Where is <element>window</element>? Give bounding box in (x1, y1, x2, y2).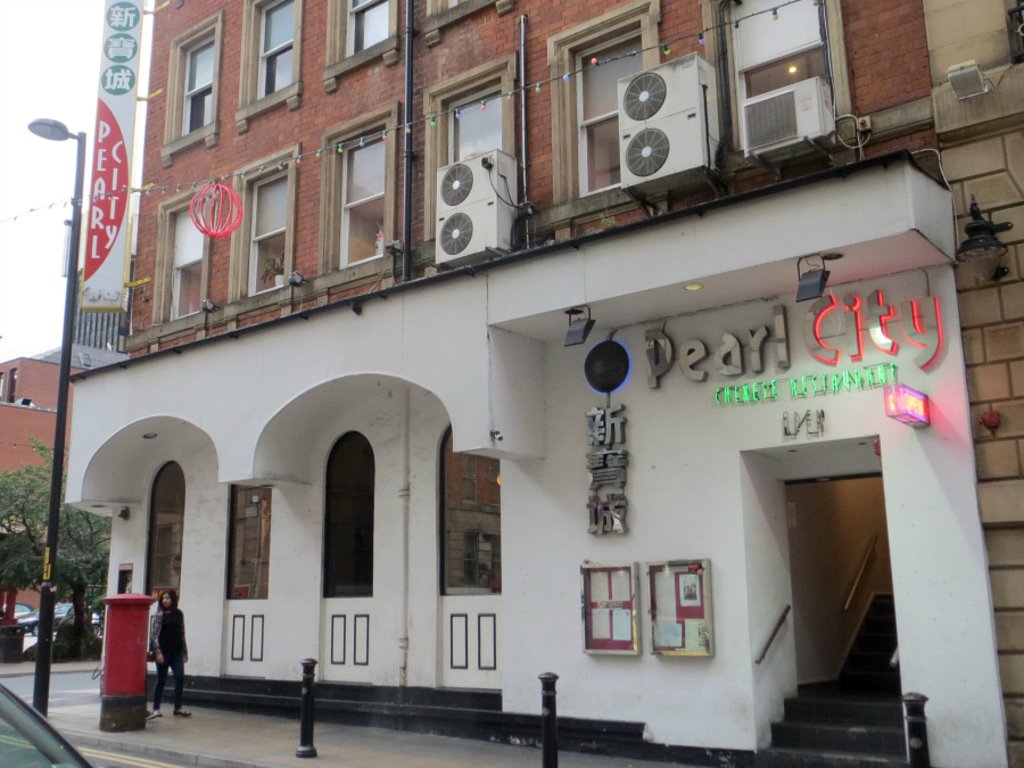
(221, 484, 276, 598).
